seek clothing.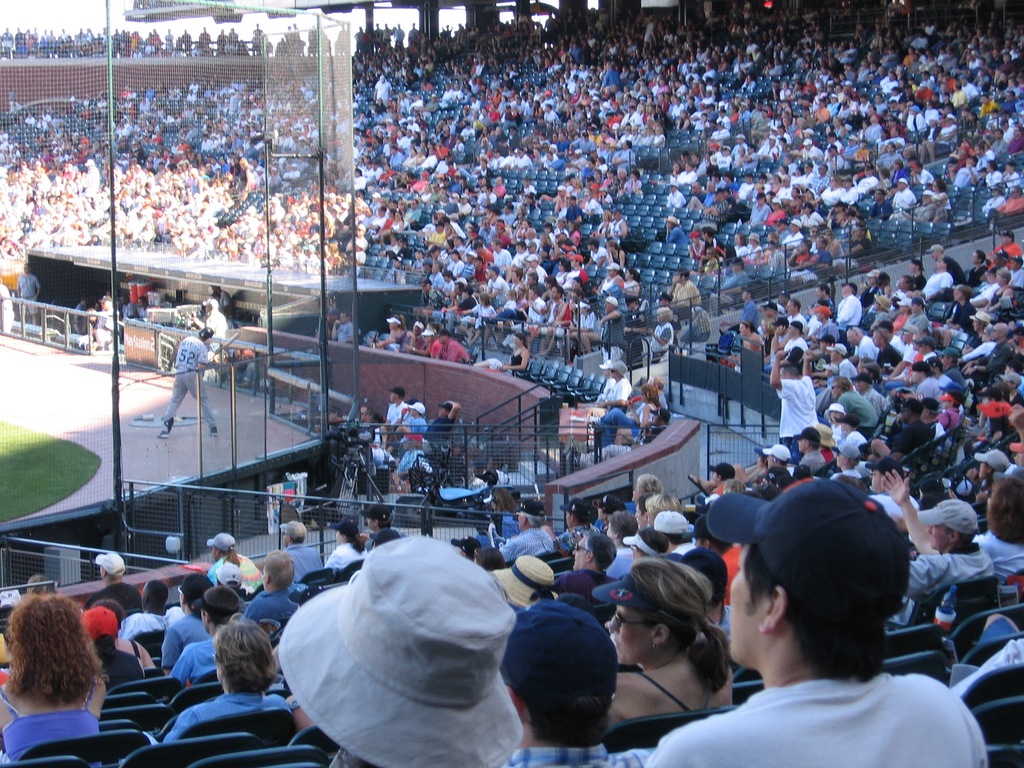
924:271:950:290.
